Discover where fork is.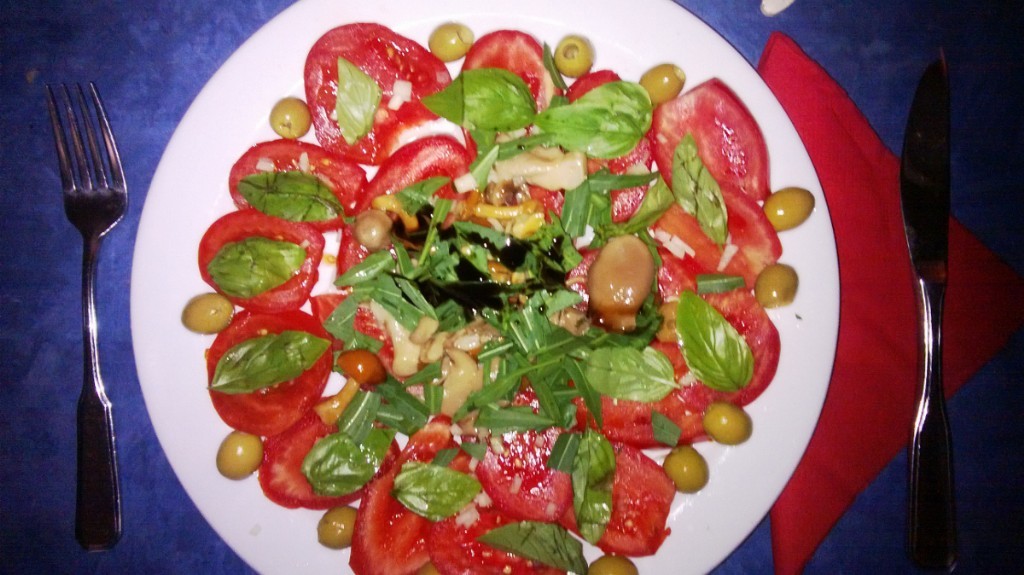
Discovered at (left=36, top=71, right=133, bottom=542).
